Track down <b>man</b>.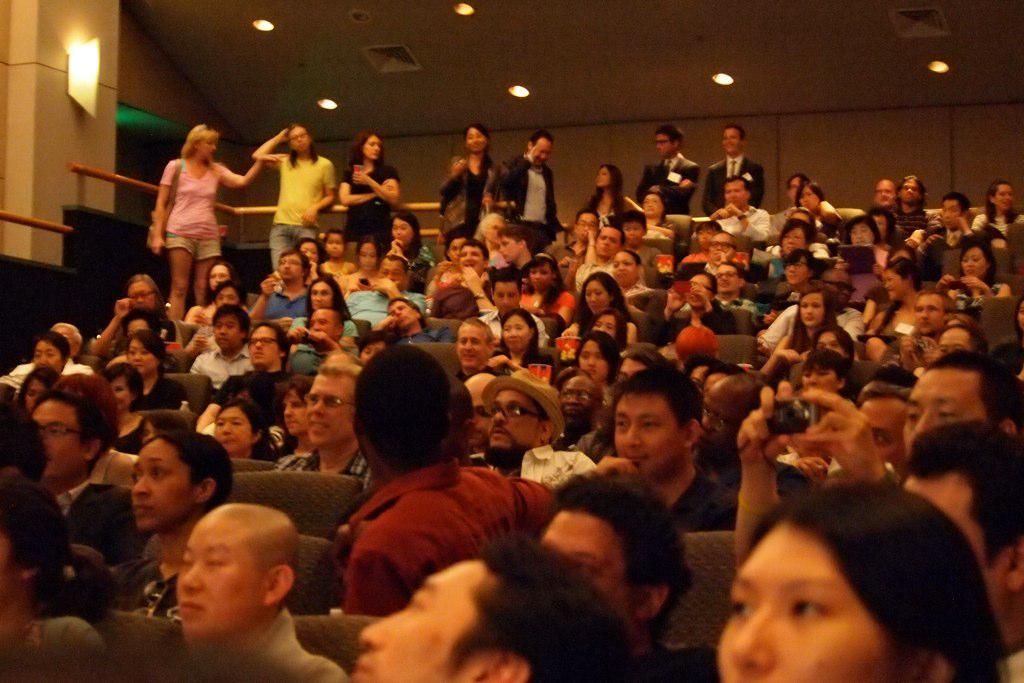
Tracked to Rect(559, 206, 600, 269).
